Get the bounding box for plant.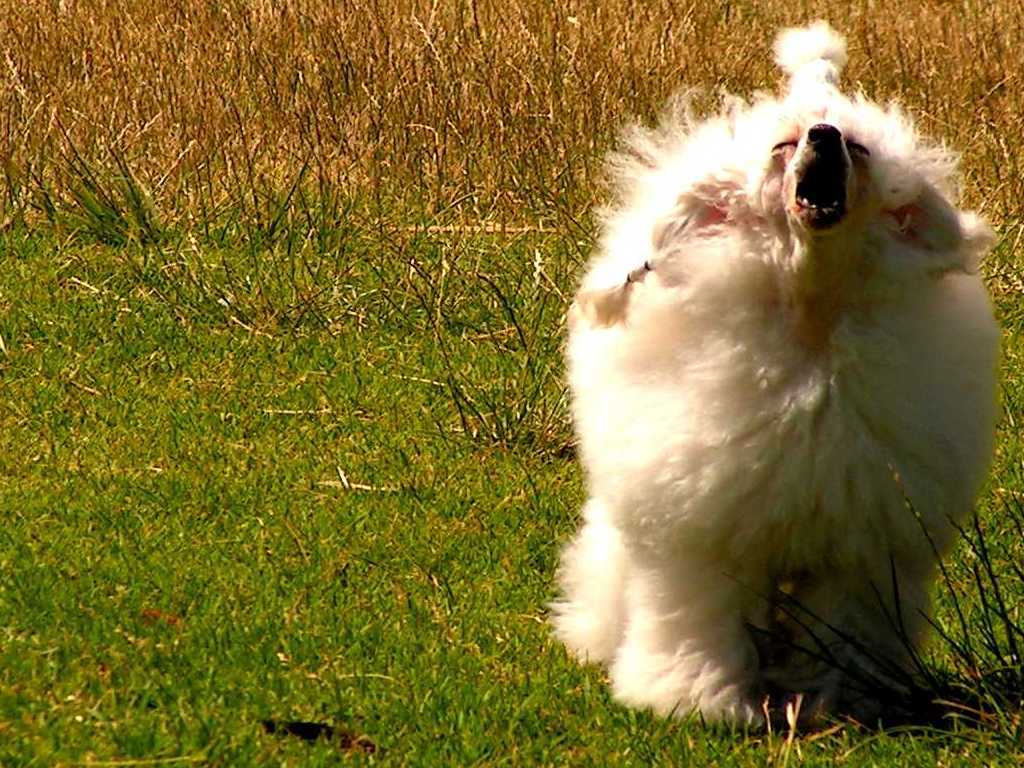
Rect(63, 141, 187, 249).
